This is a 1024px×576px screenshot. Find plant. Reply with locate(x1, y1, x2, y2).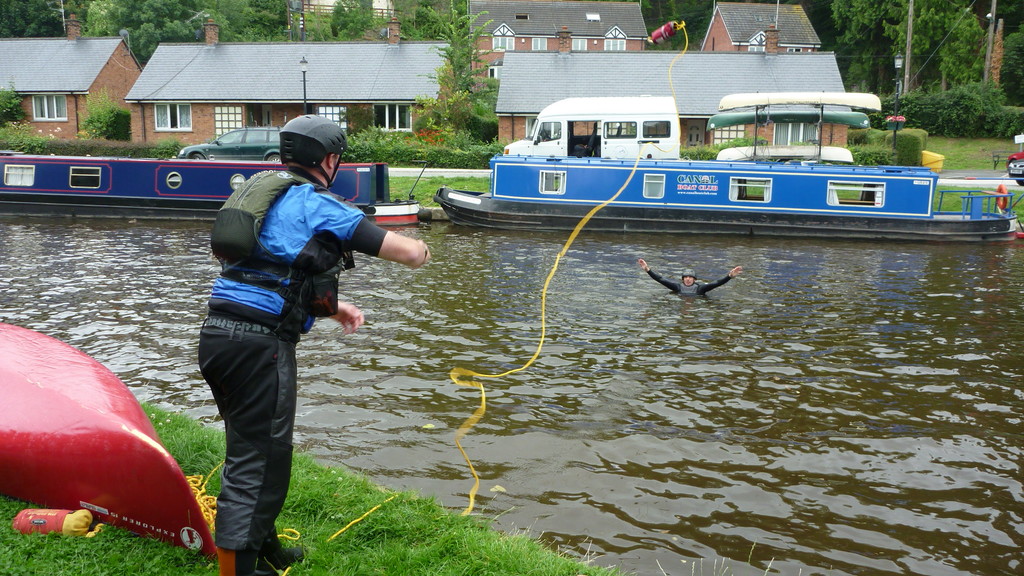
locate(0, 81, 27, 124).
